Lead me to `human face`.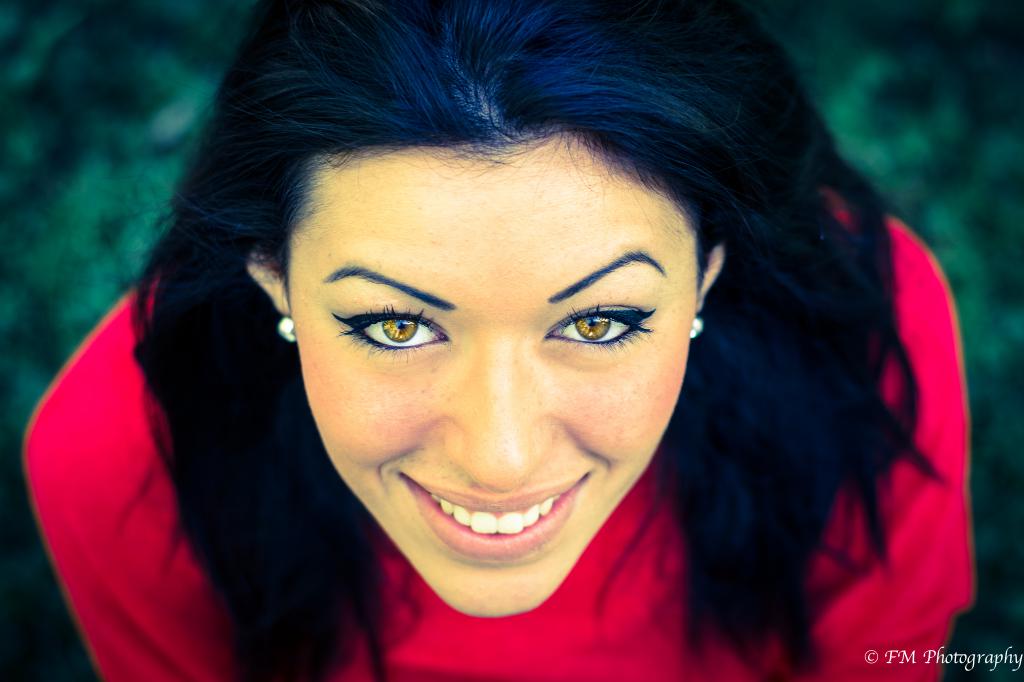
Lead to left=285, top=131, right=699, bottom=621.
